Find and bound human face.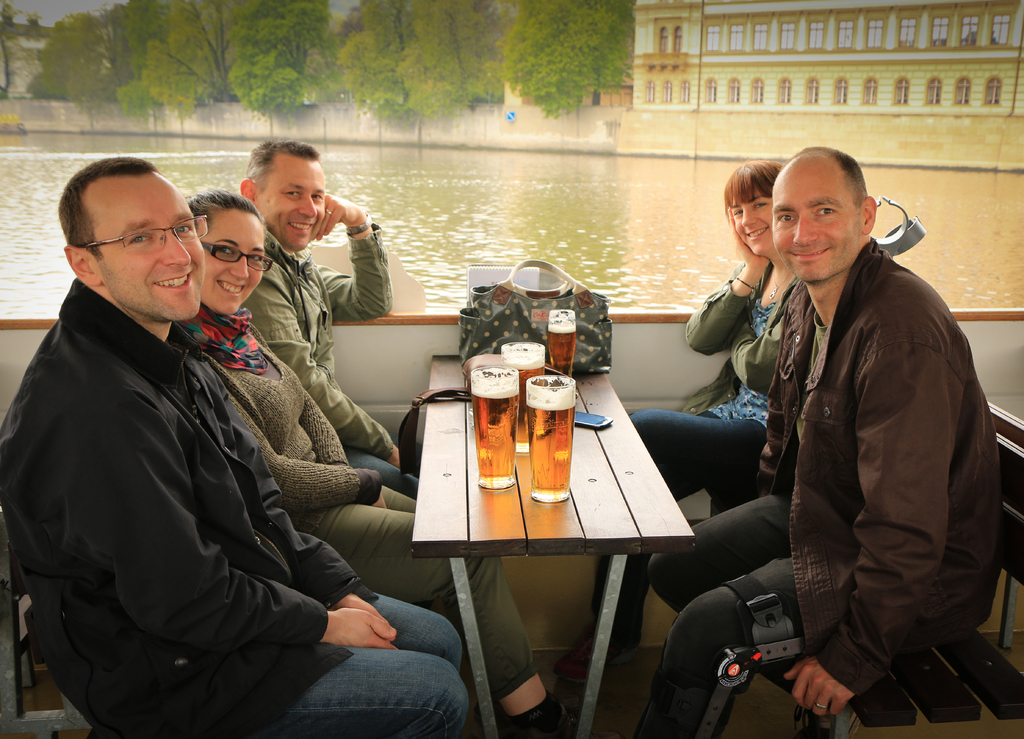
Bound: 259 160 328 245.
